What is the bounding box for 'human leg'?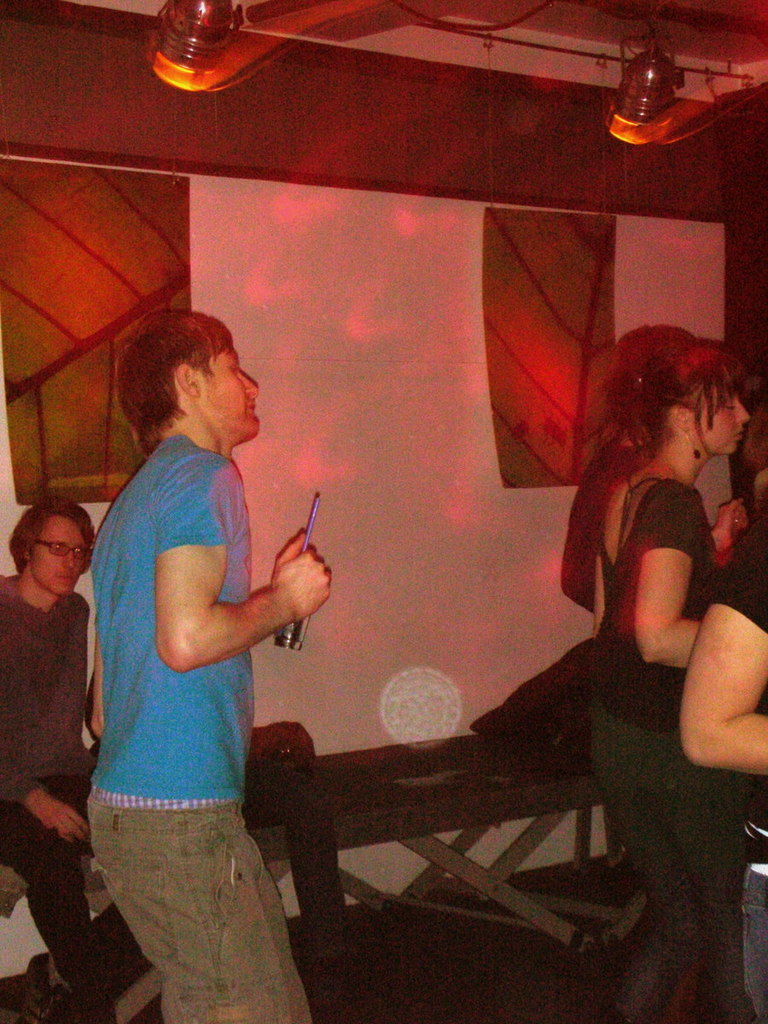
(96,765,297,1015).
